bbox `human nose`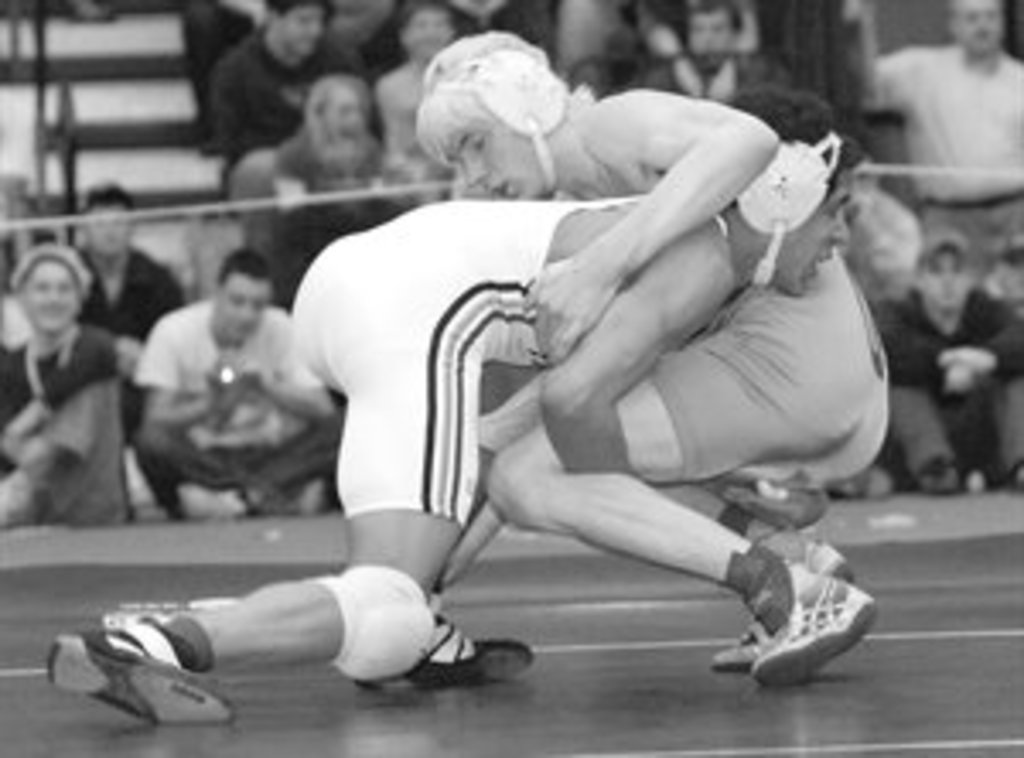
(461,157,485,184)
